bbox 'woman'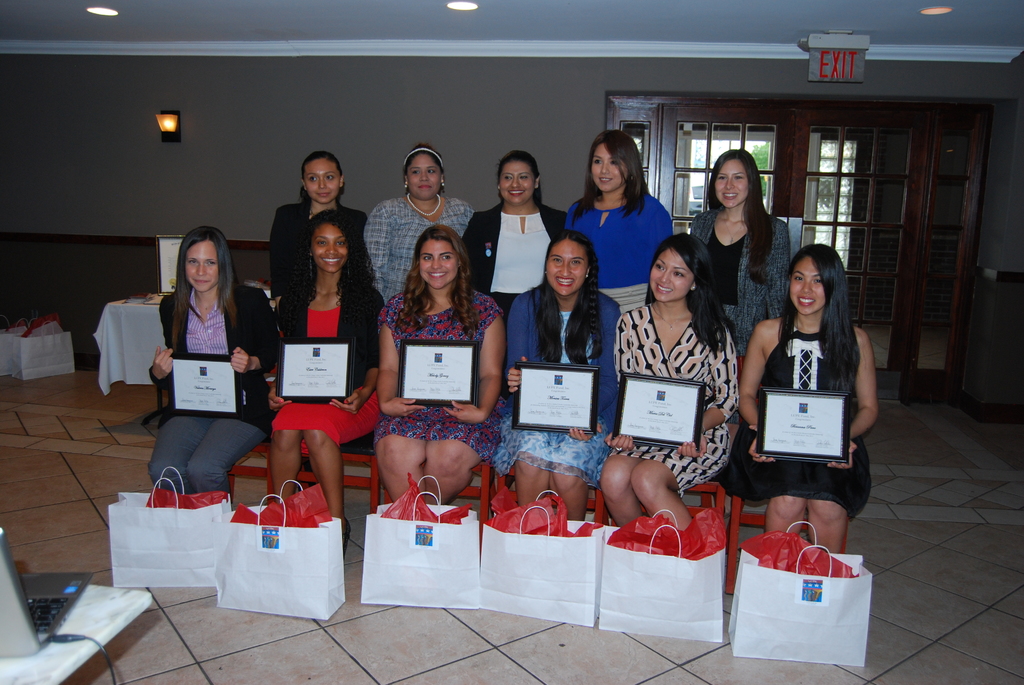
bbox(729, 230, 874, 583)
